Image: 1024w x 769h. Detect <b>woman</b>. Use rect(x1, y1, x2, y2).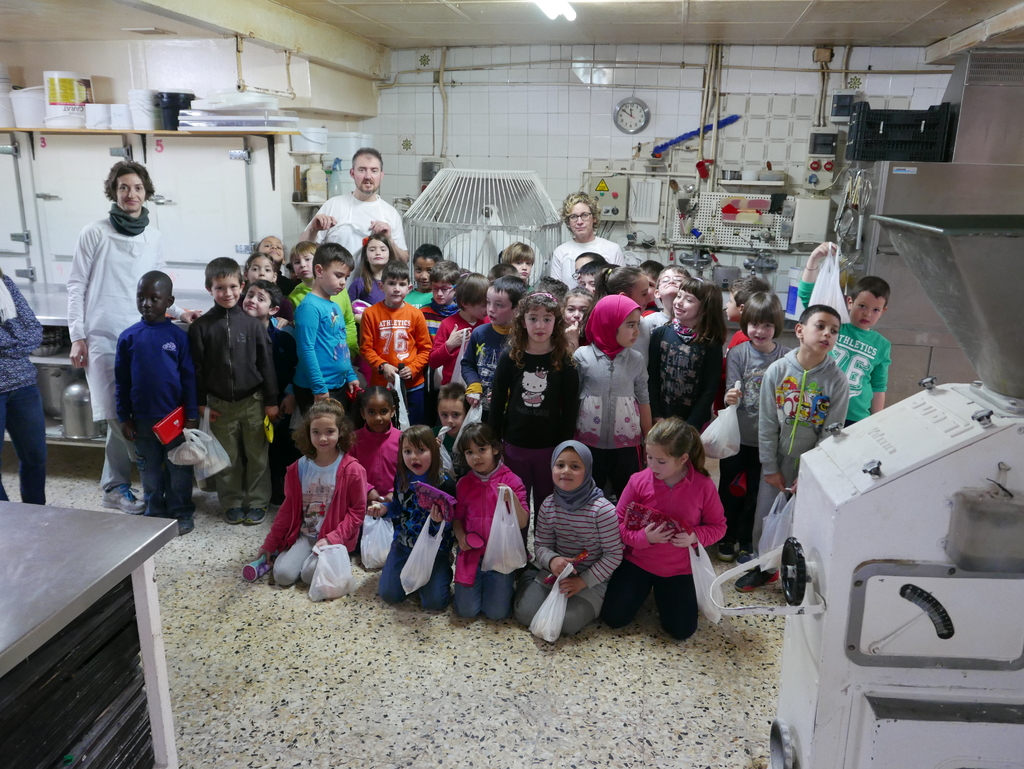
rect(60, 154, 201, 510).
